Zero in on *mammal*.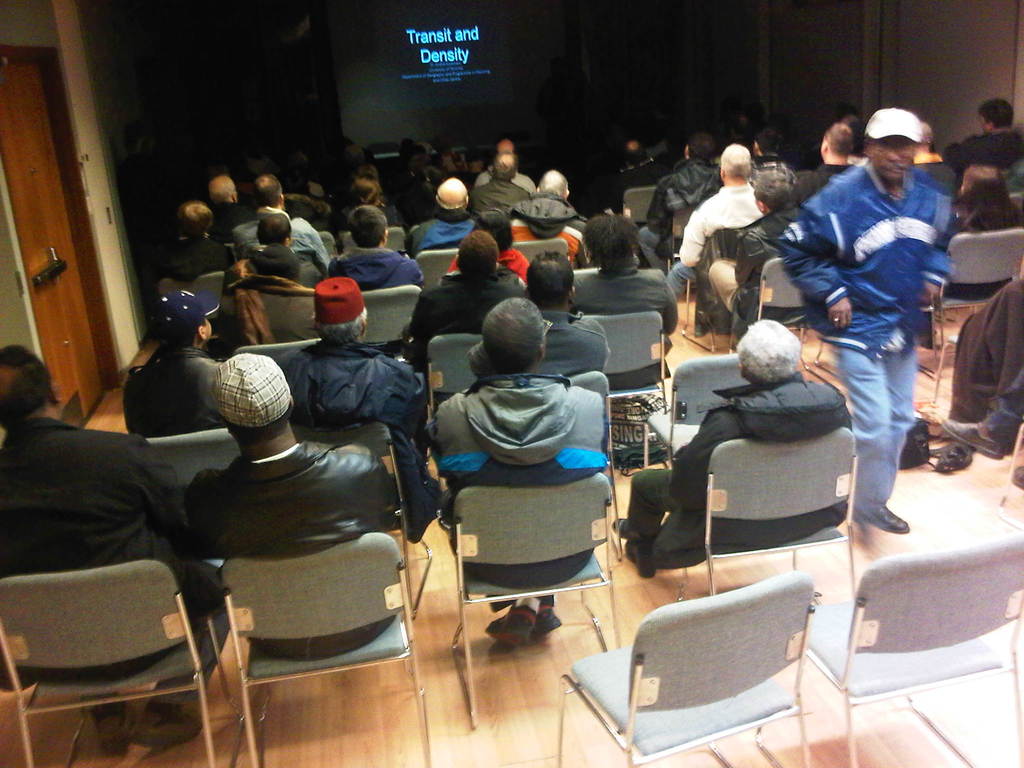
Zeroed in: 938, 357, 1023, 495.
